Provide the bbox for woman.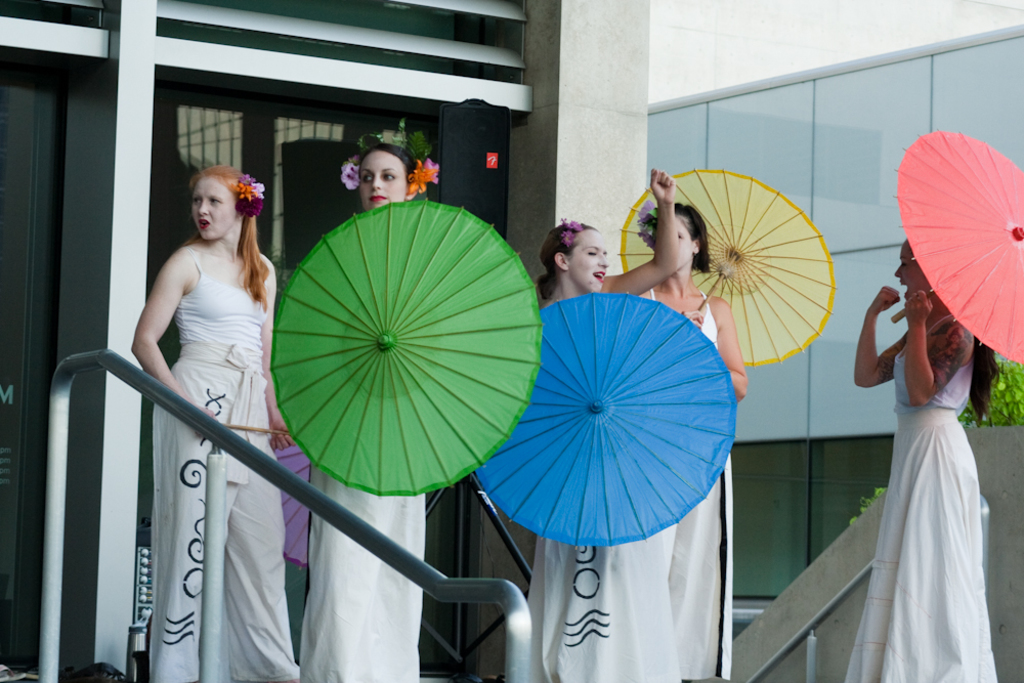
[852, 233, 1006, 682].
